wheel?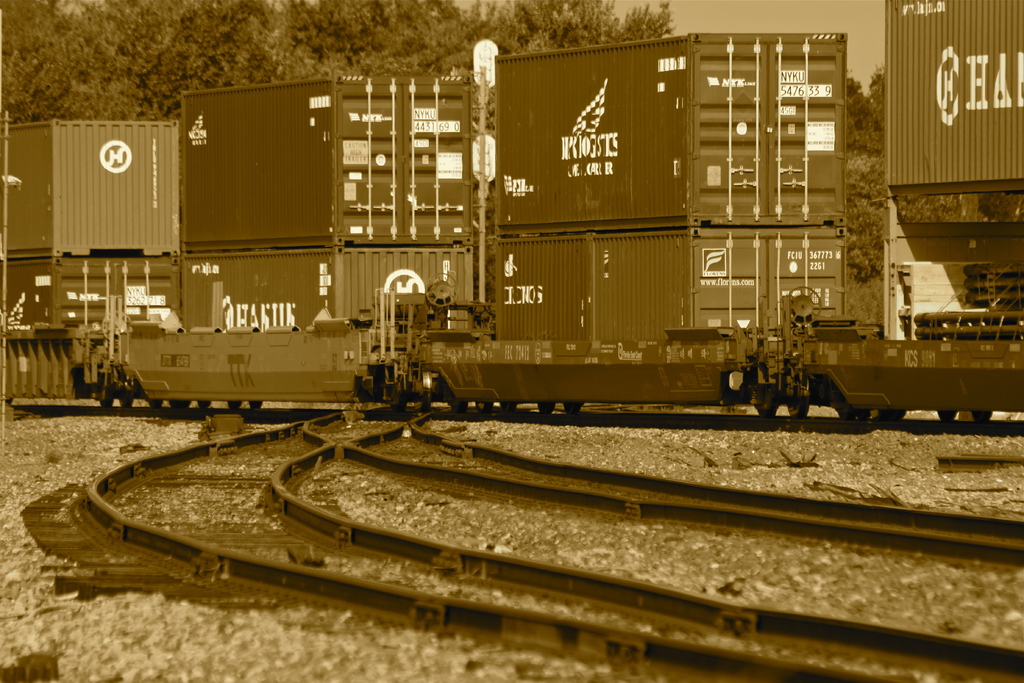
841 405 854 418
